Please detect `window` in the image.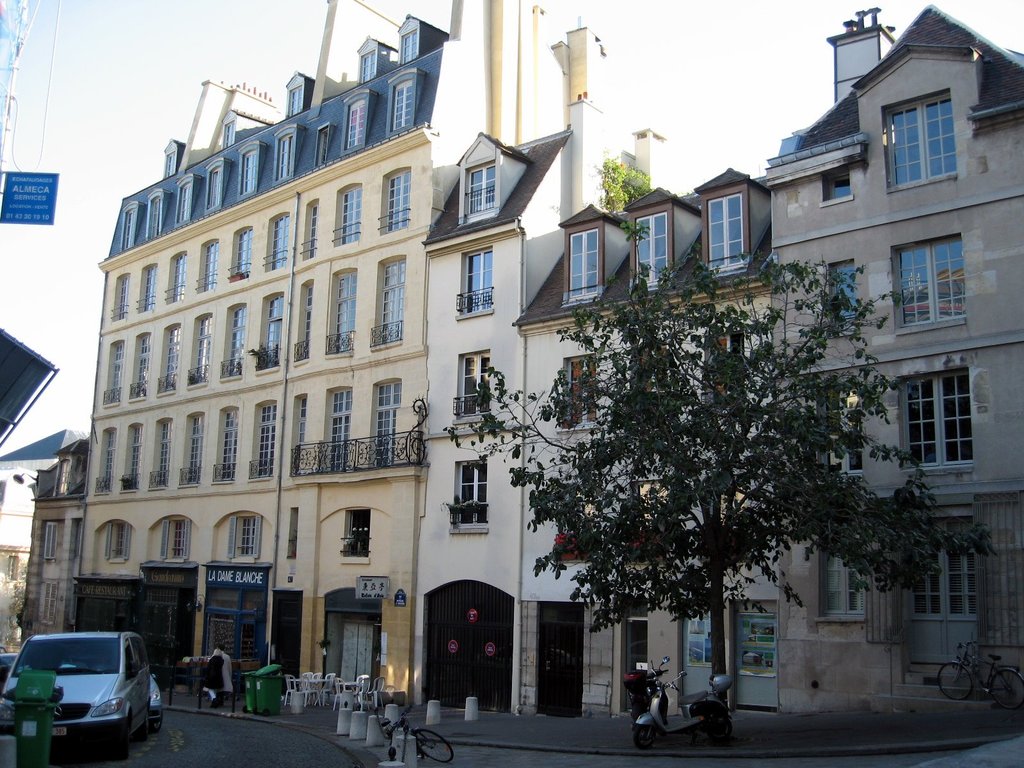
<bbox>820, 253, 860, 340</bbox>.
